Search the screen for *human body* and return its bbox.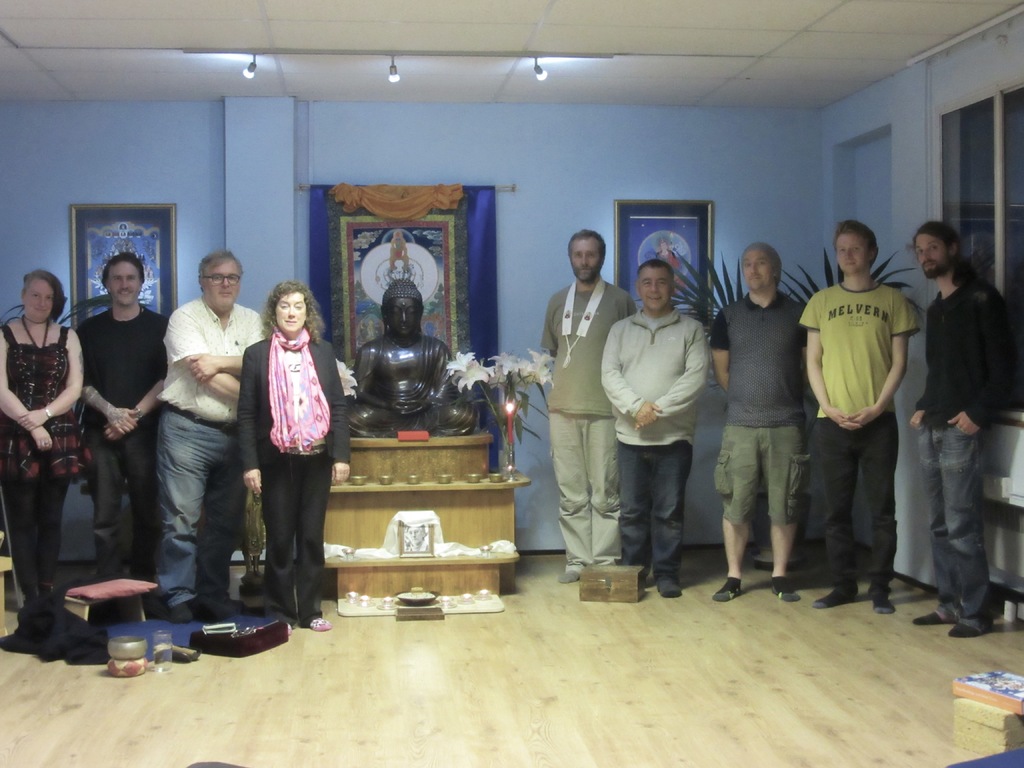
Found: {"x1": 911, "y1": 216, "x2": 1014, "y2": 642}.
